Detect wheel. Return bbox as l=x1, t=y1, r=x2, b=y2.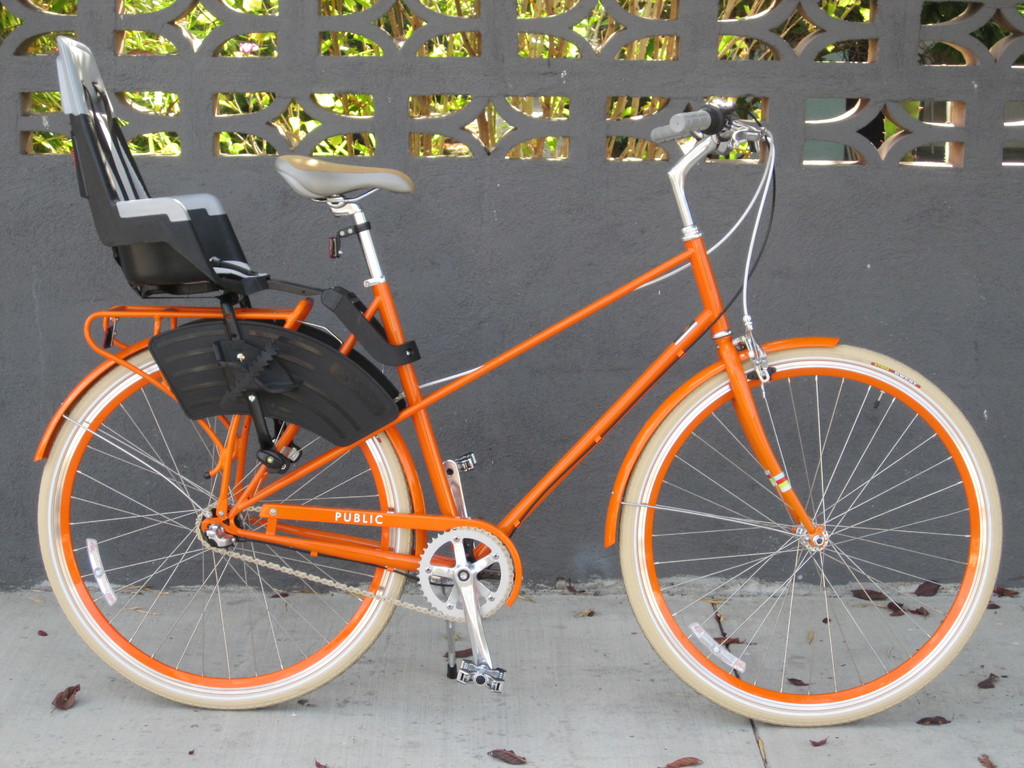
l=41, t=348, r=413, b=712.
